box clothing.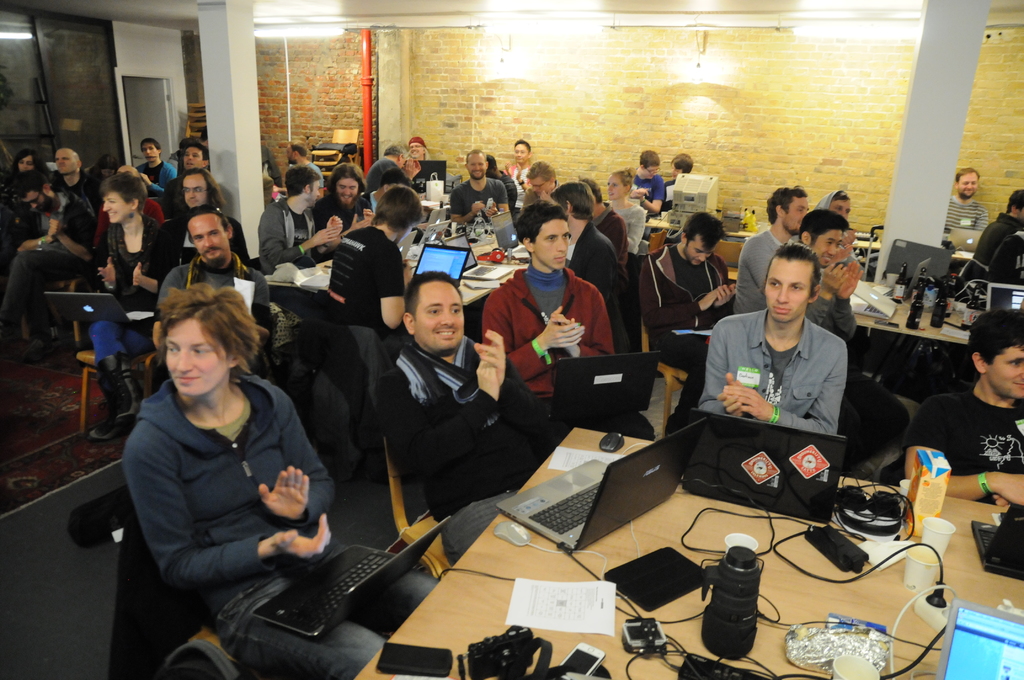
[x1=564, y1=221, x2=618, y2=301].
